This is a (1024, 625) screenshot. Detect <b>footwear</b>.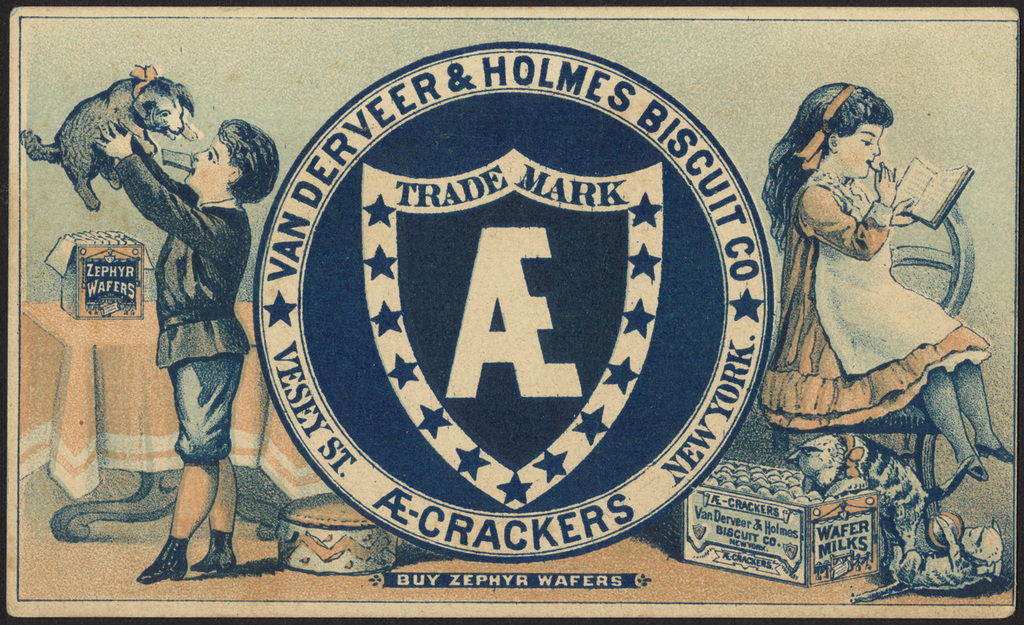
detection(135, 521, 208, 587).
